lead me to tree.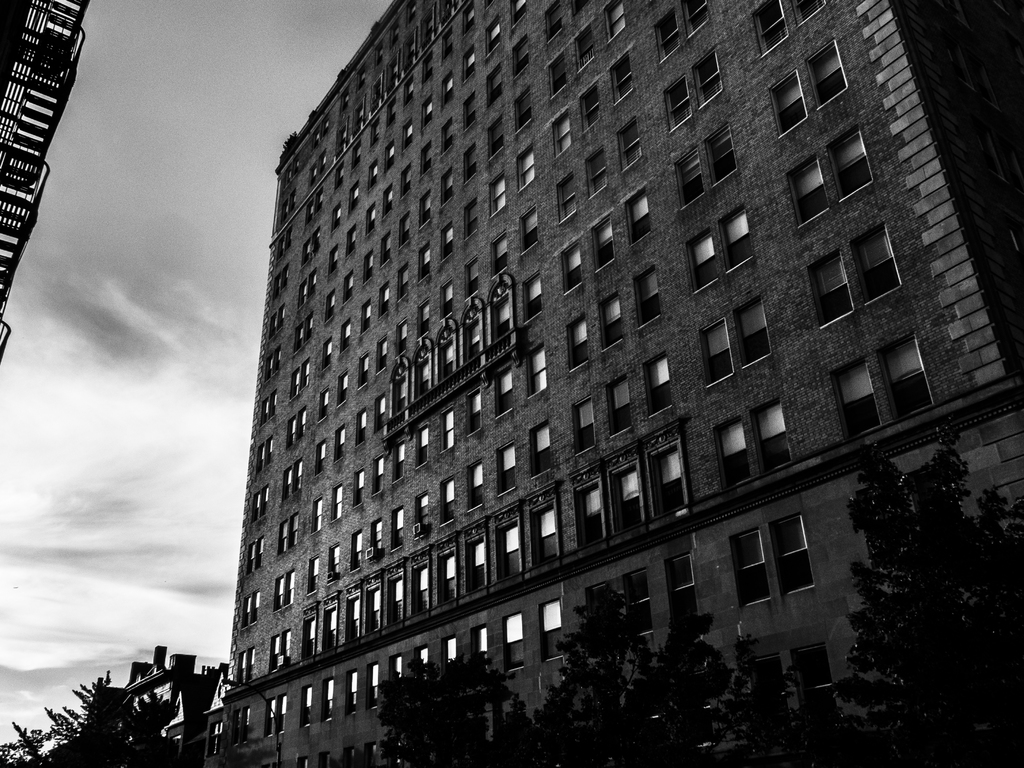
Lead to x1=488 y1=695 x2=559 y2=767.
